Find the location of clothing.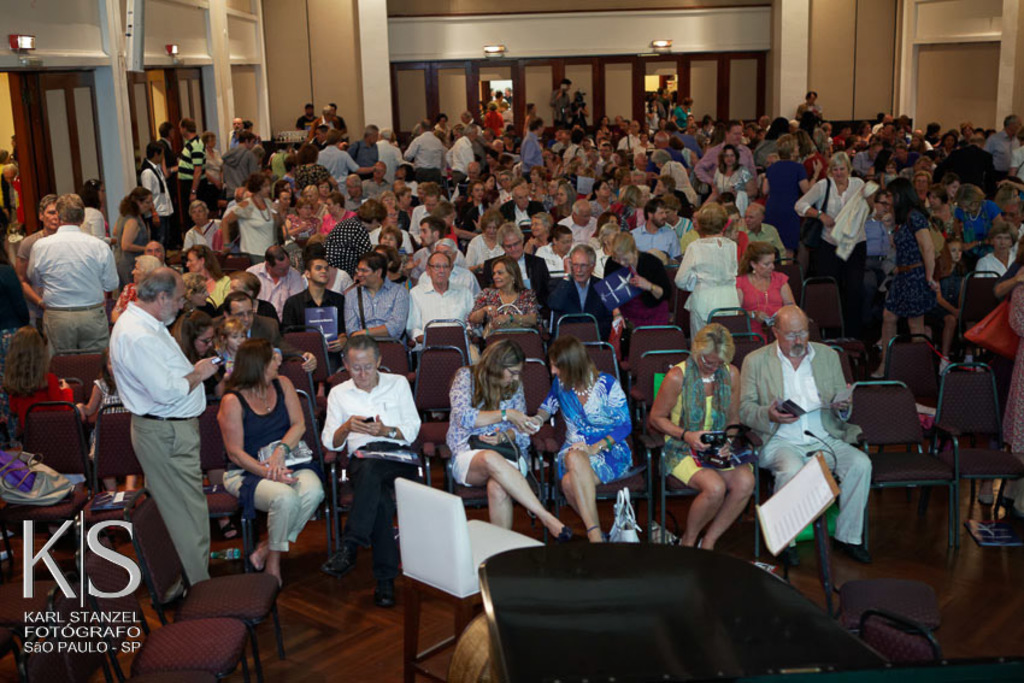
Location: region(655, 352, 753, 497).
